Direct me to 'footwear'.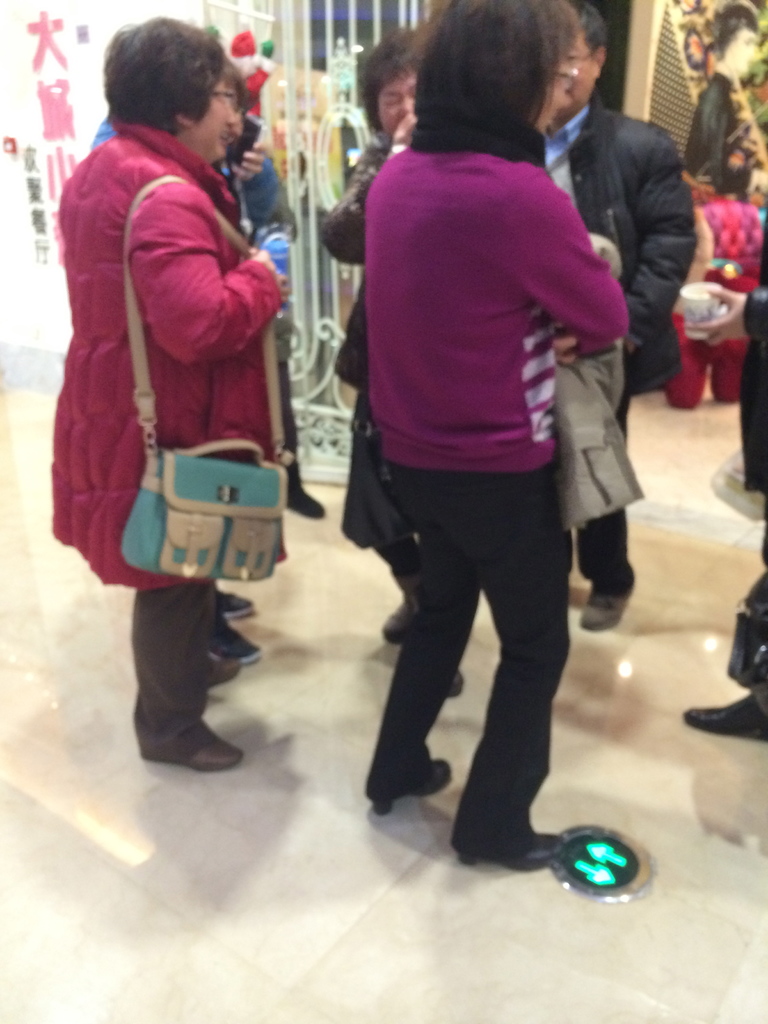
Direction: [217,589,257,618].
